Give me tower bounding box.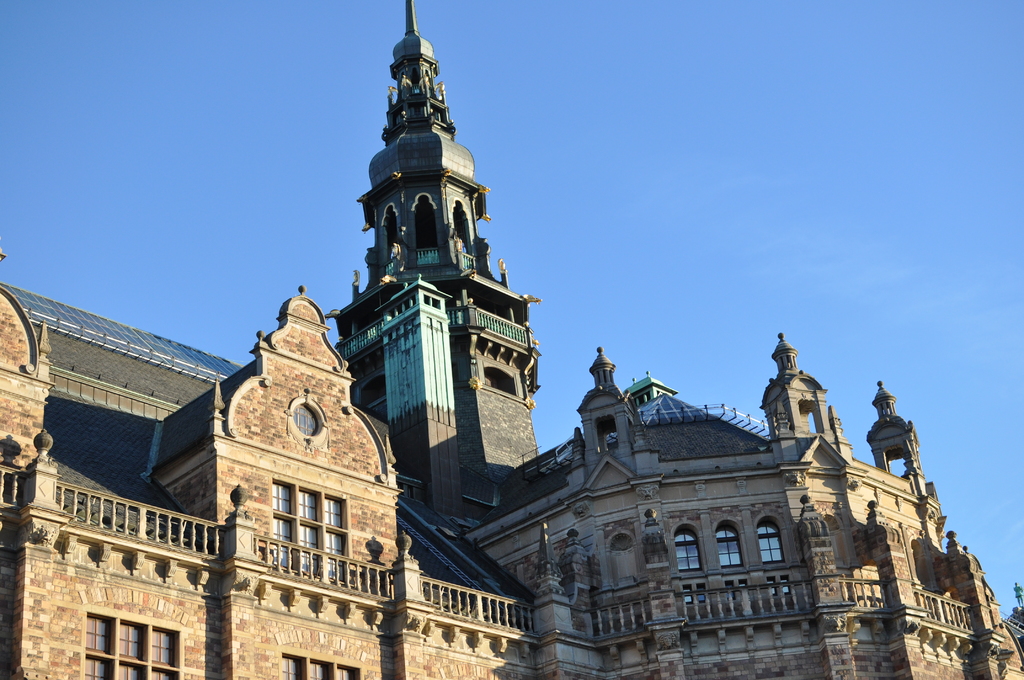
l=351, t=0, r=529, b=542.
